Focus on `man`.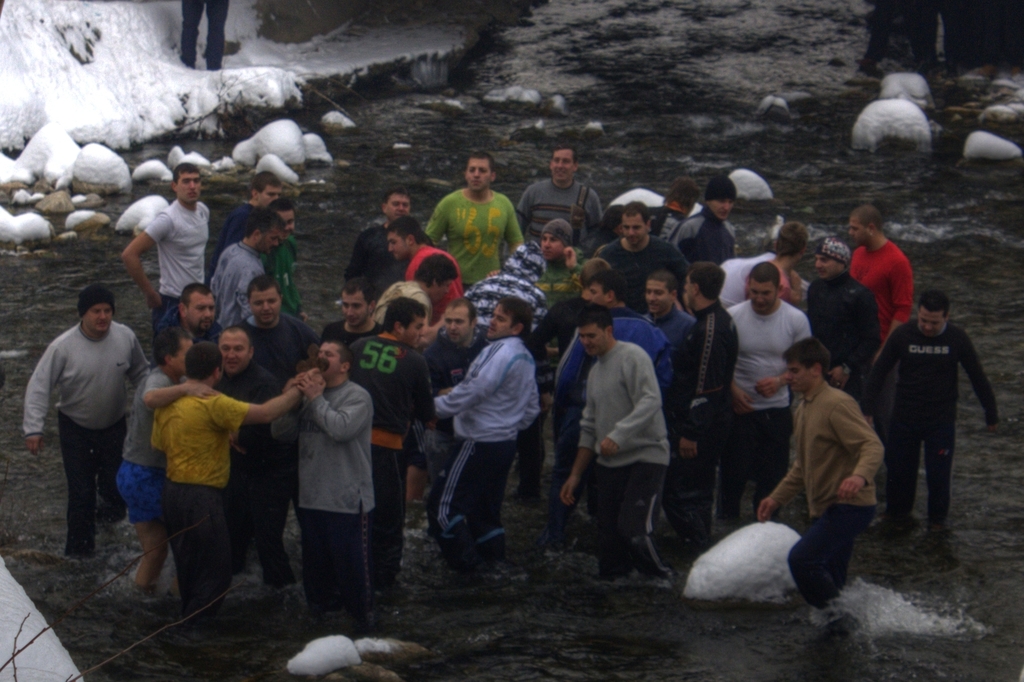
Focused at <bbox>800, 237, 881, 387</bbox>.
